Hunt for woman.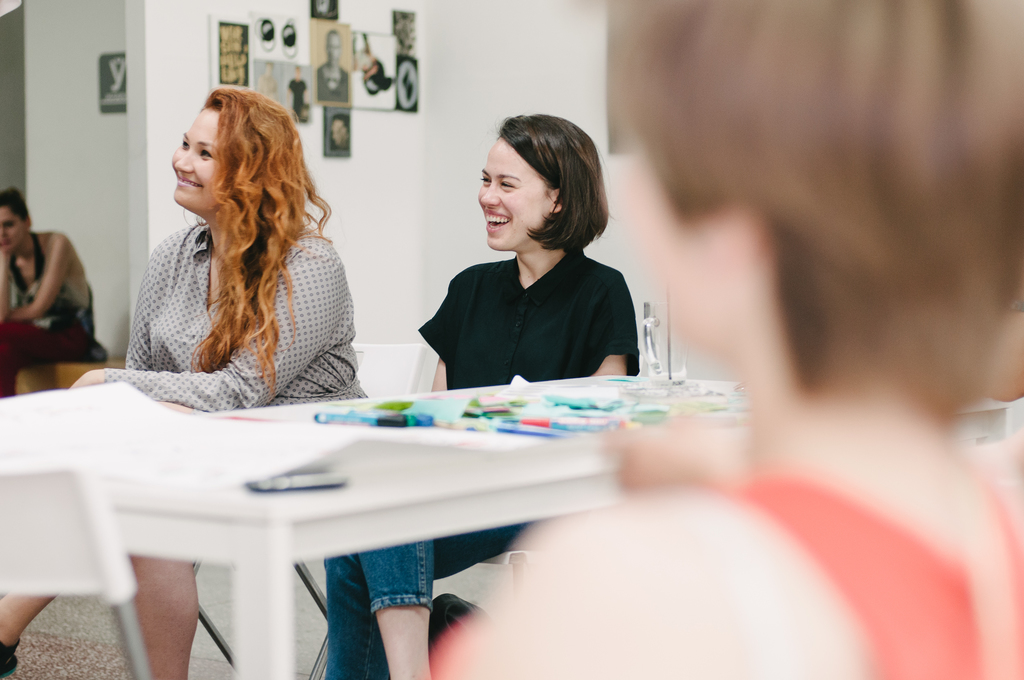
Hunted down at region(0, 88, 360, 679).
